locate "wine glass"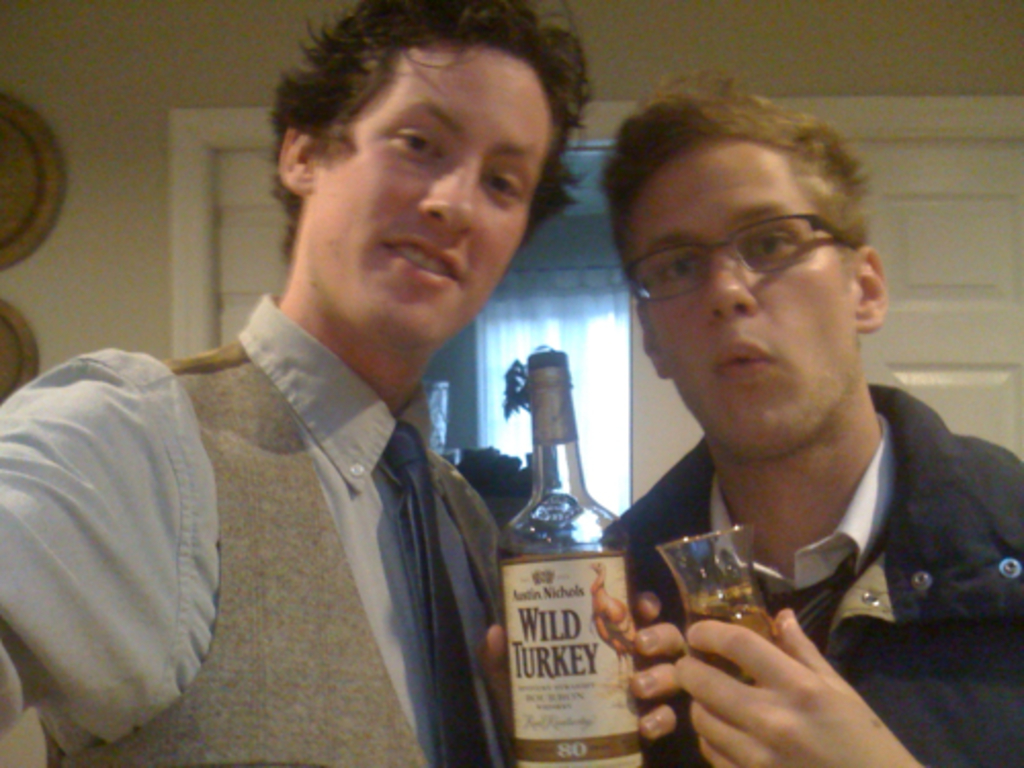
{"x1": 657, "y1": 524, "x2": 780, "y2": 688}
